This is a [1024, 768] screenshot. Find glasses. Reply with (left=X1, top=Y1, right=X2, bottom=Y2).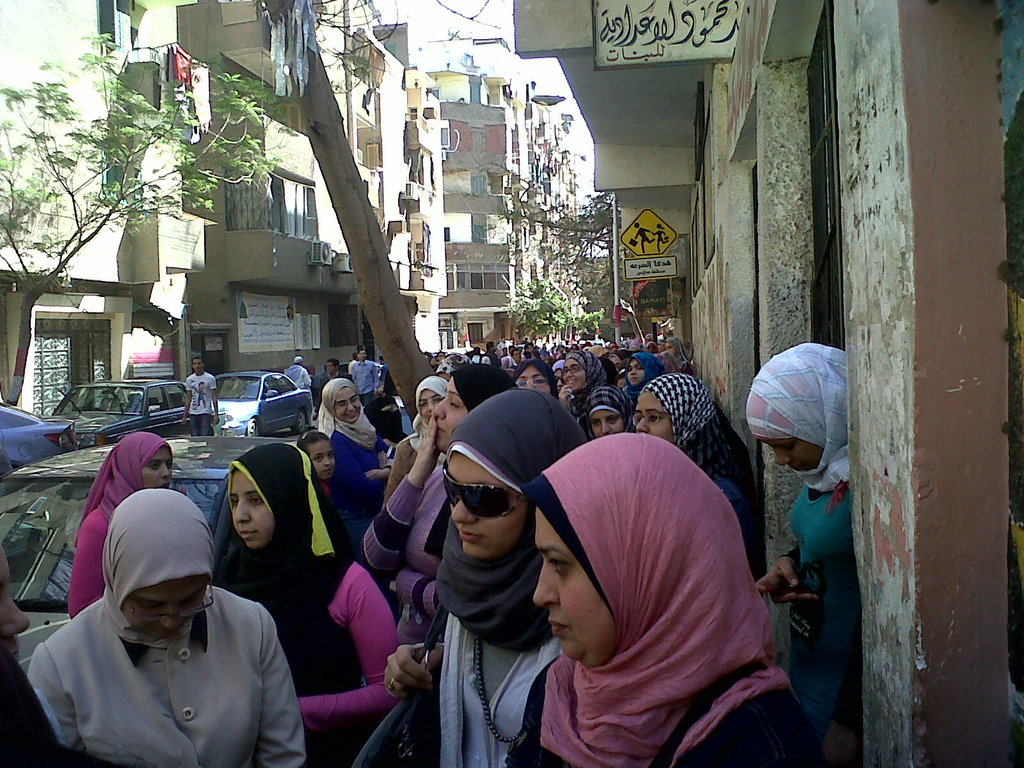
(left=515, top=377, right=547, bottom=388).
